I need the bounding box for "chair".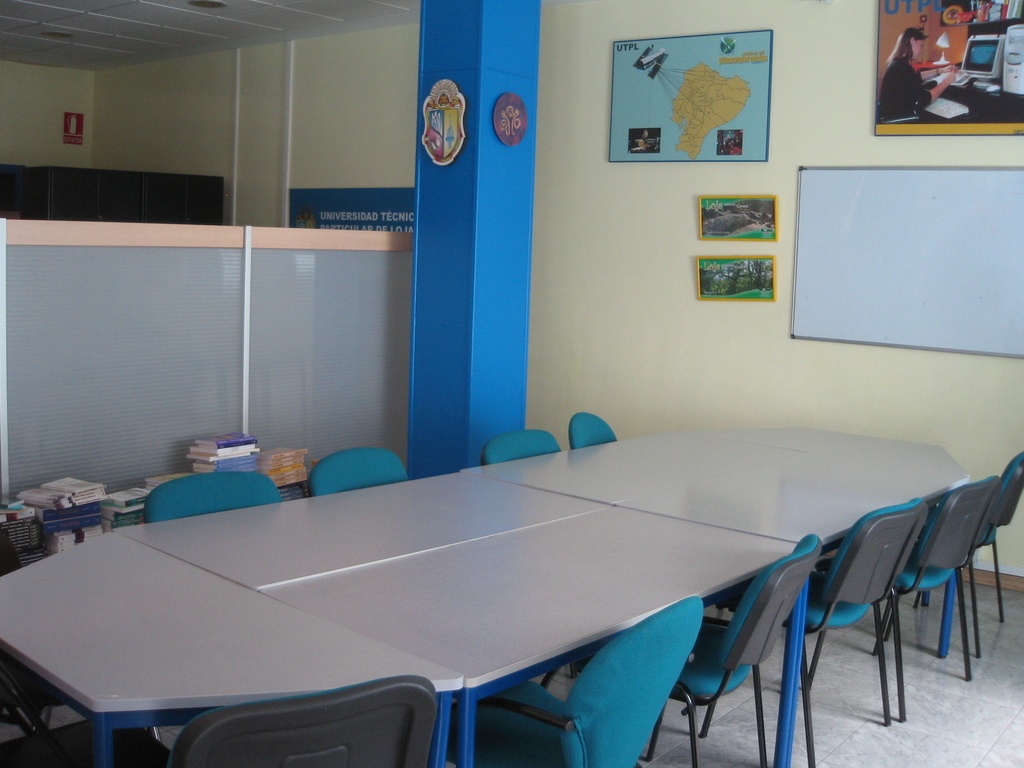
Here it is: x1=449 y1=593 x2=708 y2=767.
